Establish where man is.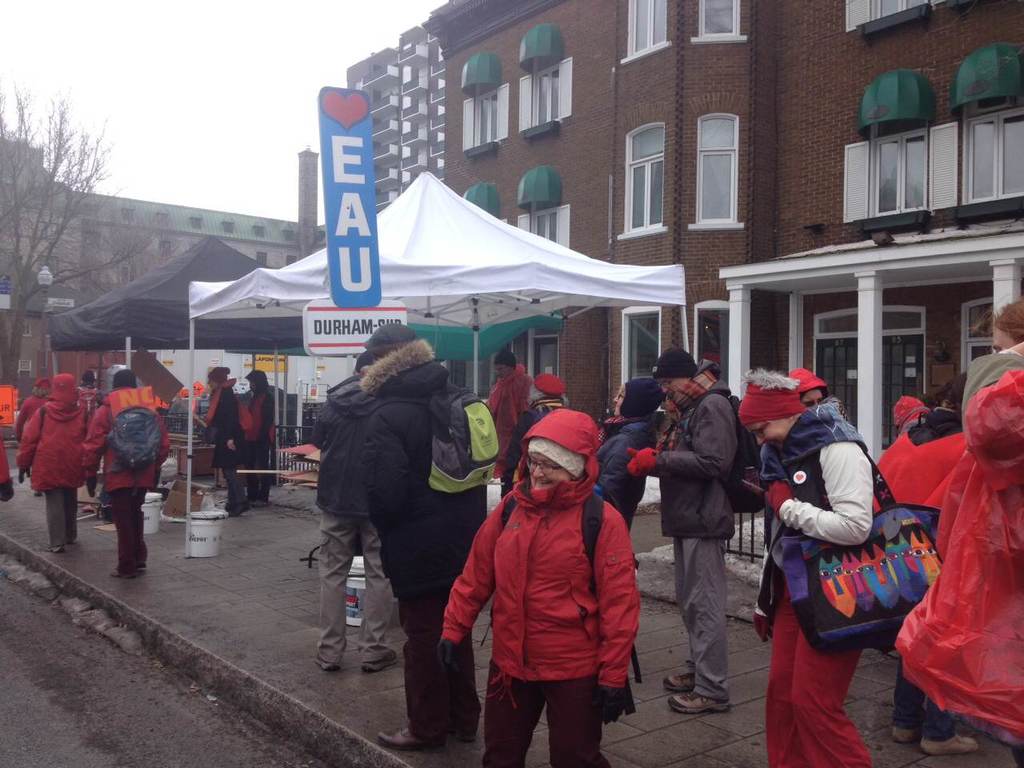
Established at <region>358, 322, 481, 750</region>.
